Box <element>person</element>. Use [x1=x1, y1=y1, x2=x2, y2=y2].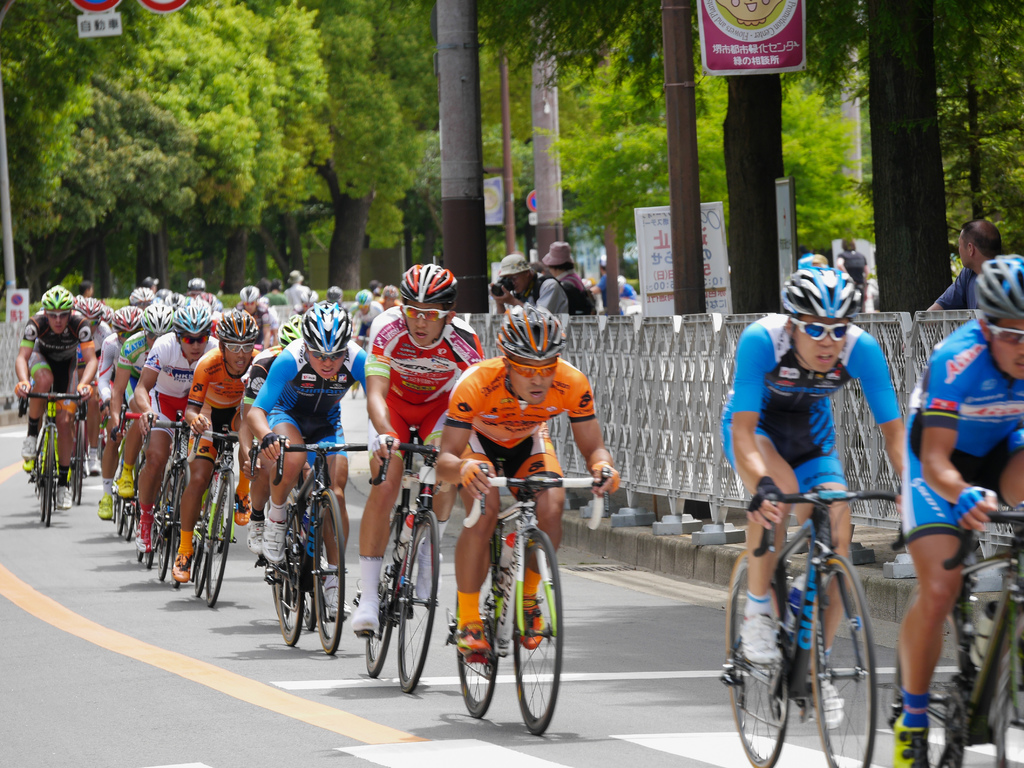
[x1=490, y1=252, x2=569, y2=318].
